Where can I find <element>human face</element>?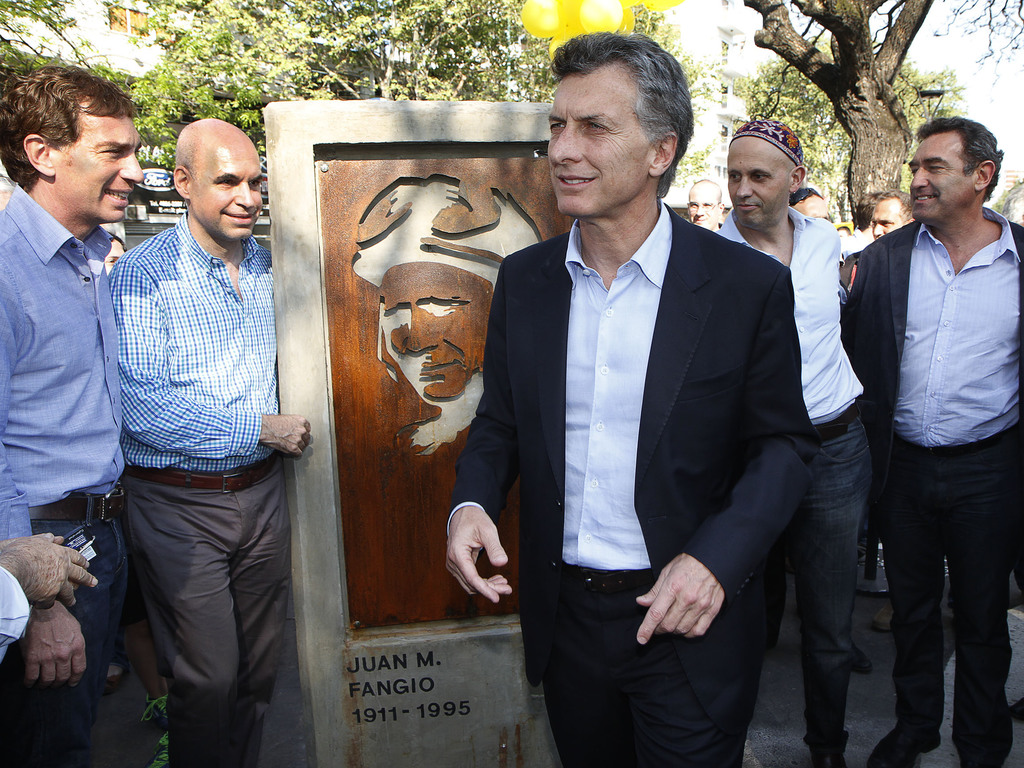
You can find it at <box>688,189,720,233</box>.
